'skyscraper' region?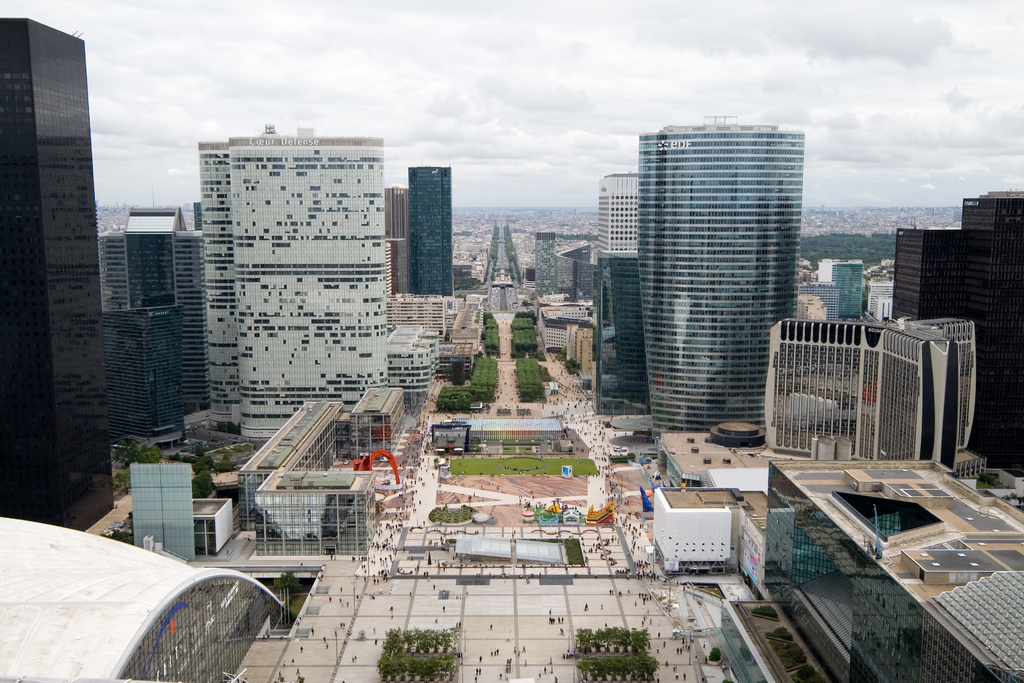
l=1, t=3, r=125, b=536
